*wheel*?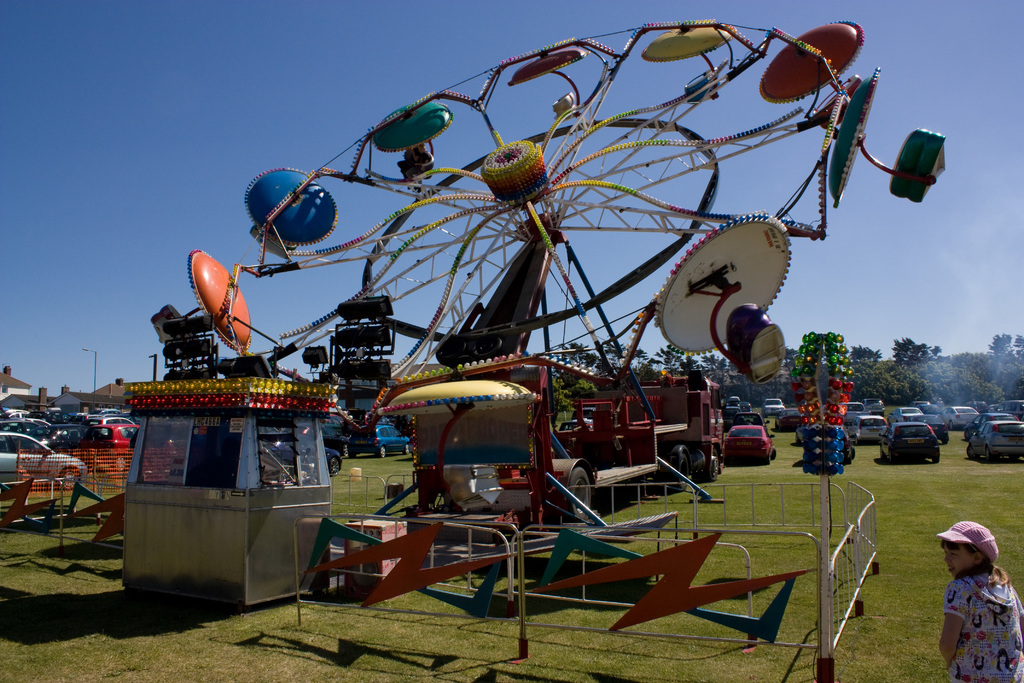
left=772, top=447, right=775, bottom=461
